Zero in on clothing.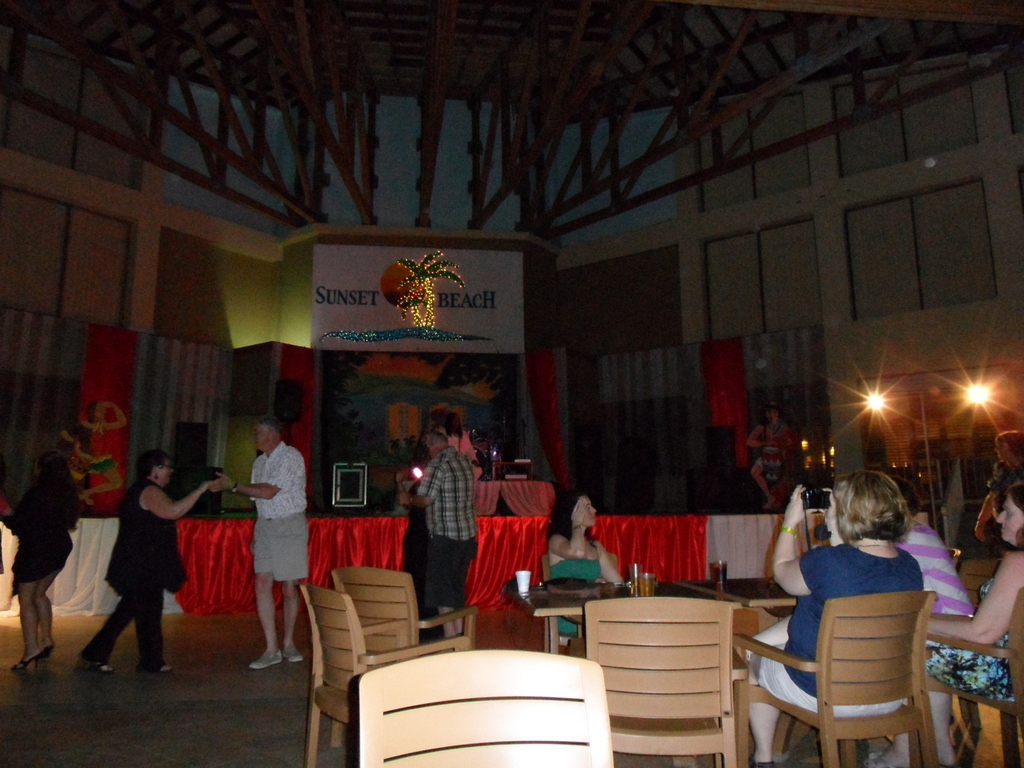
Zeroed in: bbox=[765, 531, 963, 717].
